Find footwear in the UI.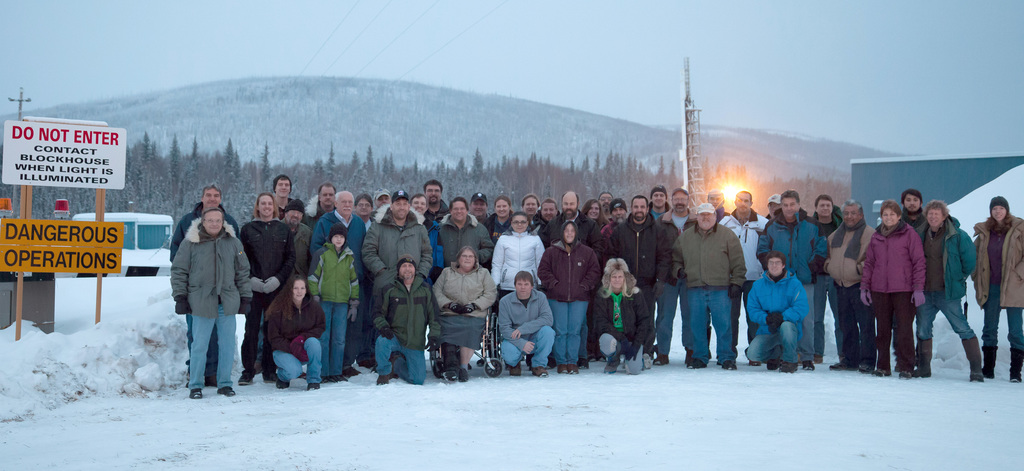
UI element at pyautogui.locateOnScreen(458, 365, 476, 381).
